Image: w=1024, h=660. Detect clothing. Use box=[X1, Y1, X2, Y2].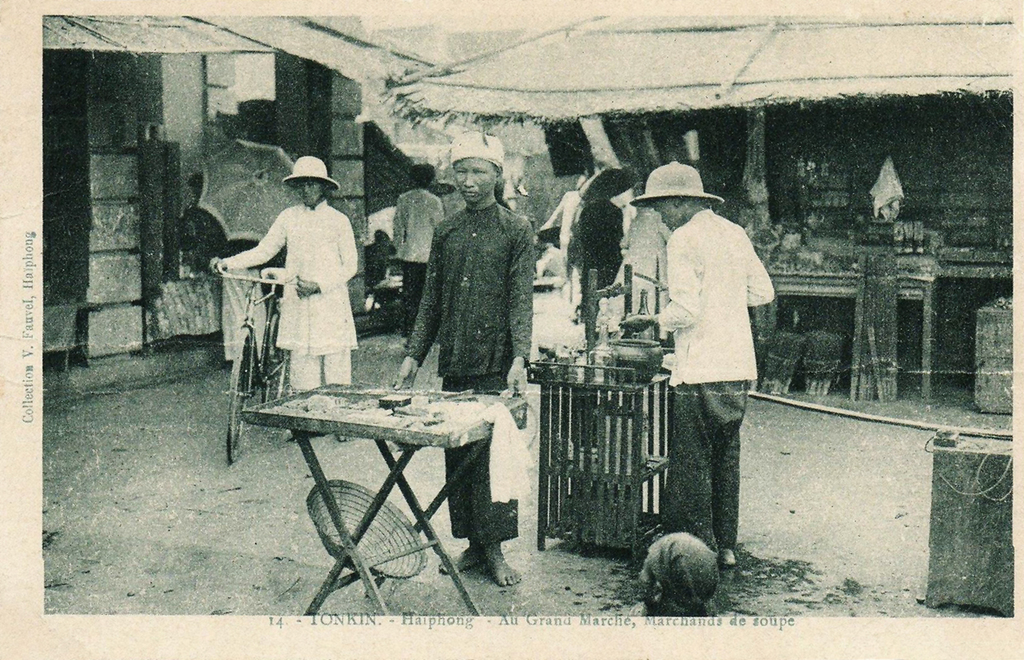
box=[403, 194, 531, 548].
